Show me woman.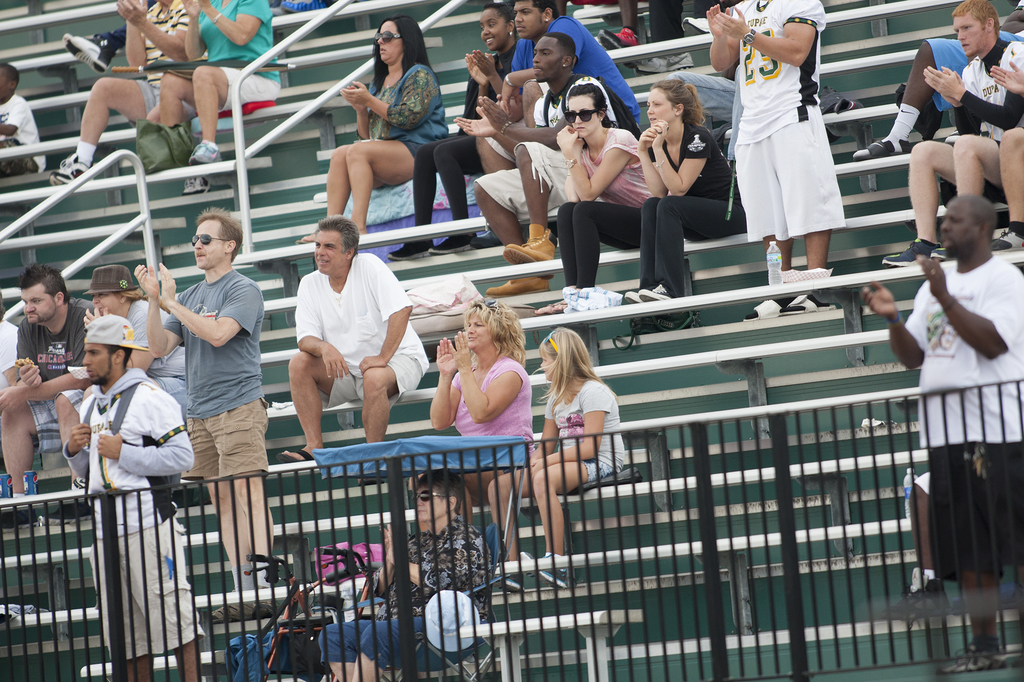
woman is here: 541/79/661/316.
